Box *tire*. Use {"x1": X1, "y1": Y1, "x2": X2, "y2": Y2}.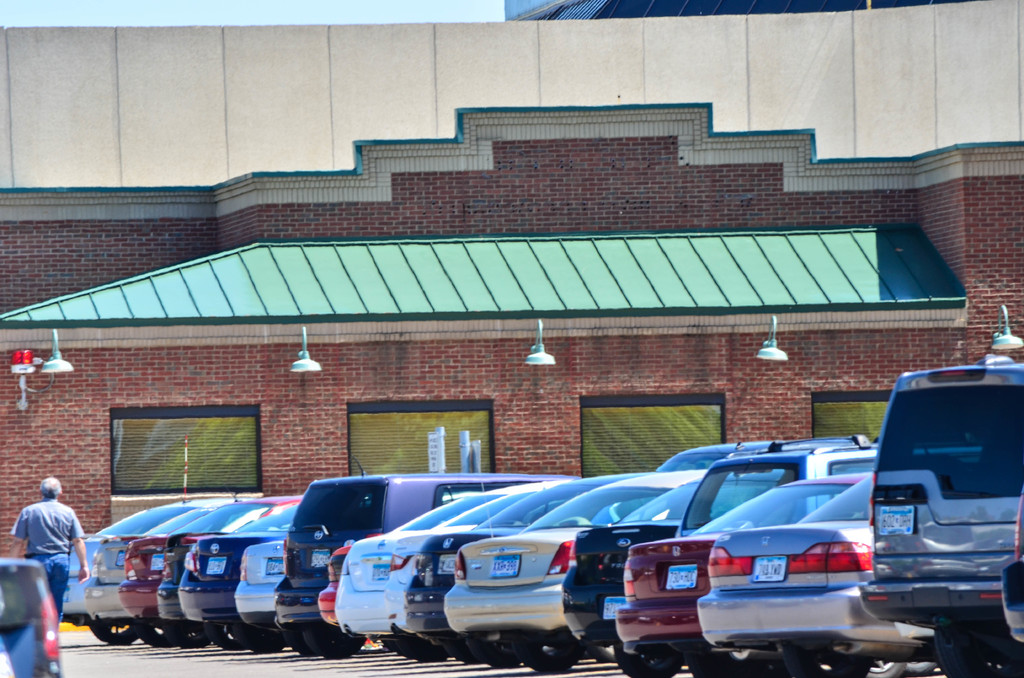
{"x1": 597, "y1": 646, "x2": 612, "y2": 665}.
